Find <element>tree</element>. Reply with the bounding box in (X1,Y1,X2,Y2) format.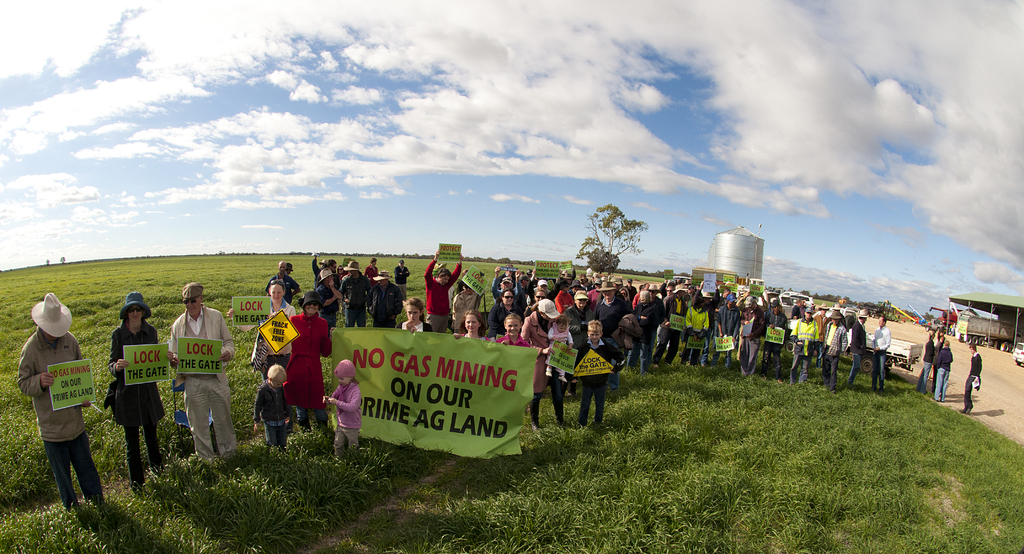
(564,194,662,286).
